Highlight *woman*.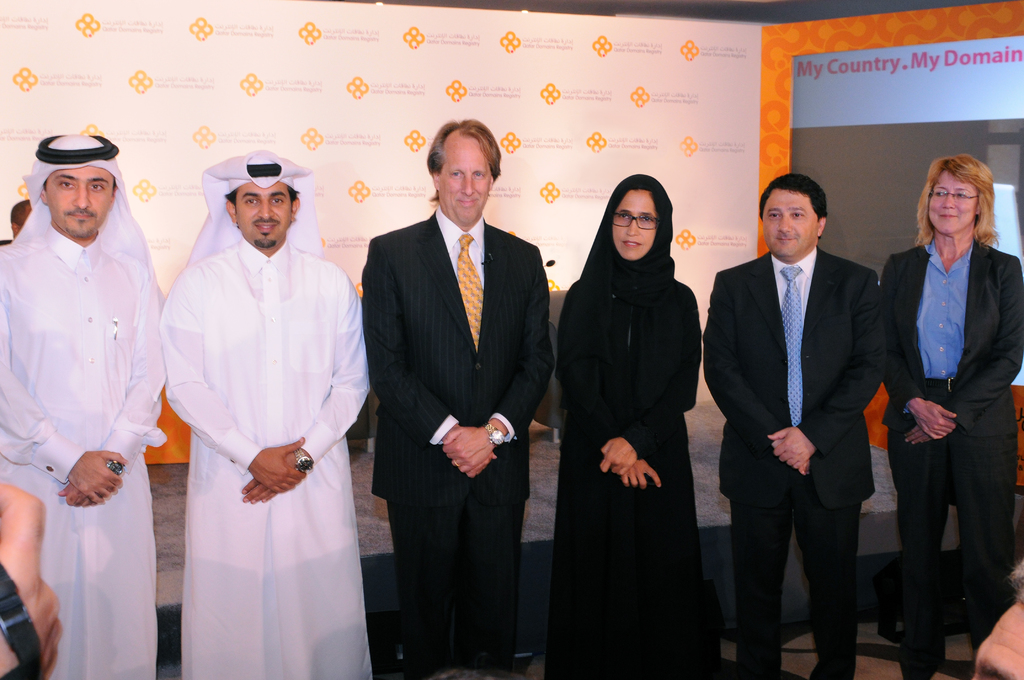
Highlighted region: bbox=(876, 147, 1023, 679).
